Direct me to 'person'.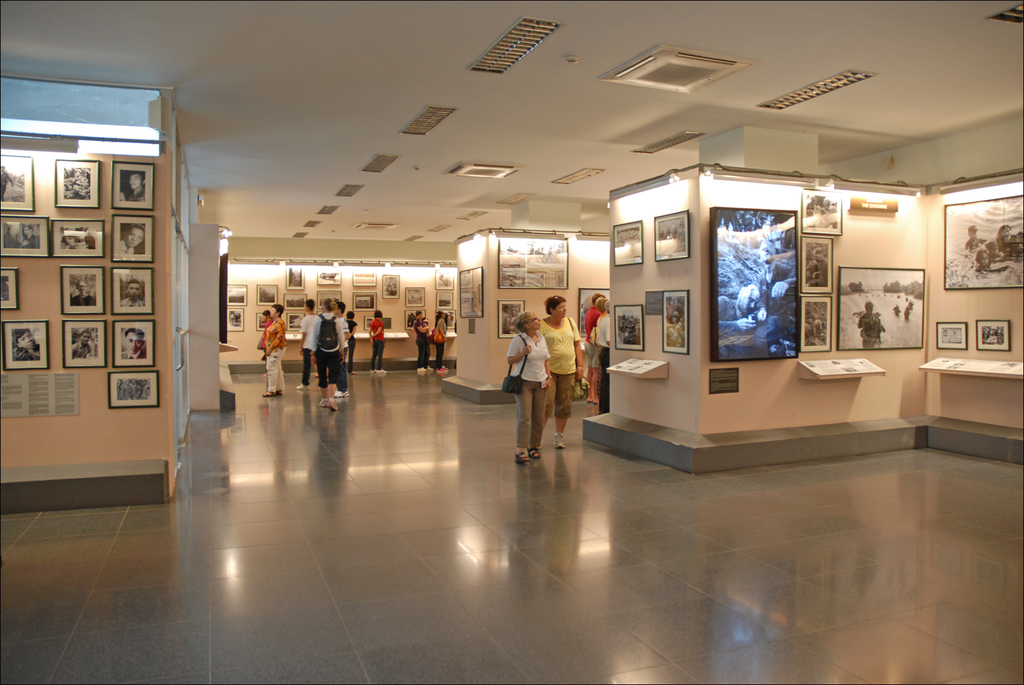
Direction: detection(0, 165, 18, 198).
